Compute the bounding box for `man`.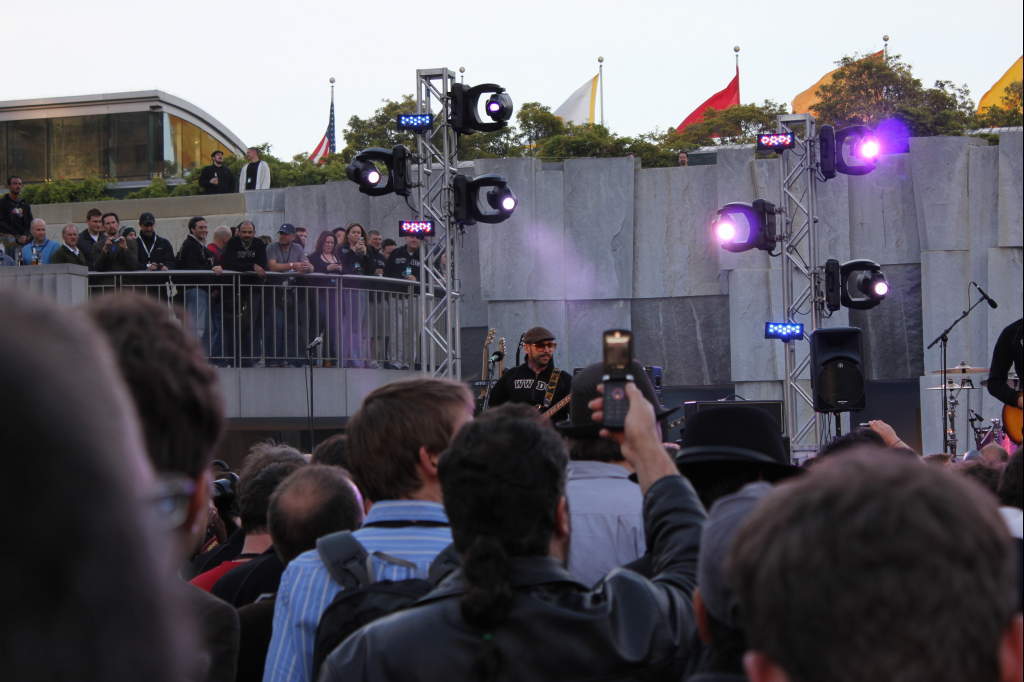
[left=219, top=220, right=268, bottom=365].
